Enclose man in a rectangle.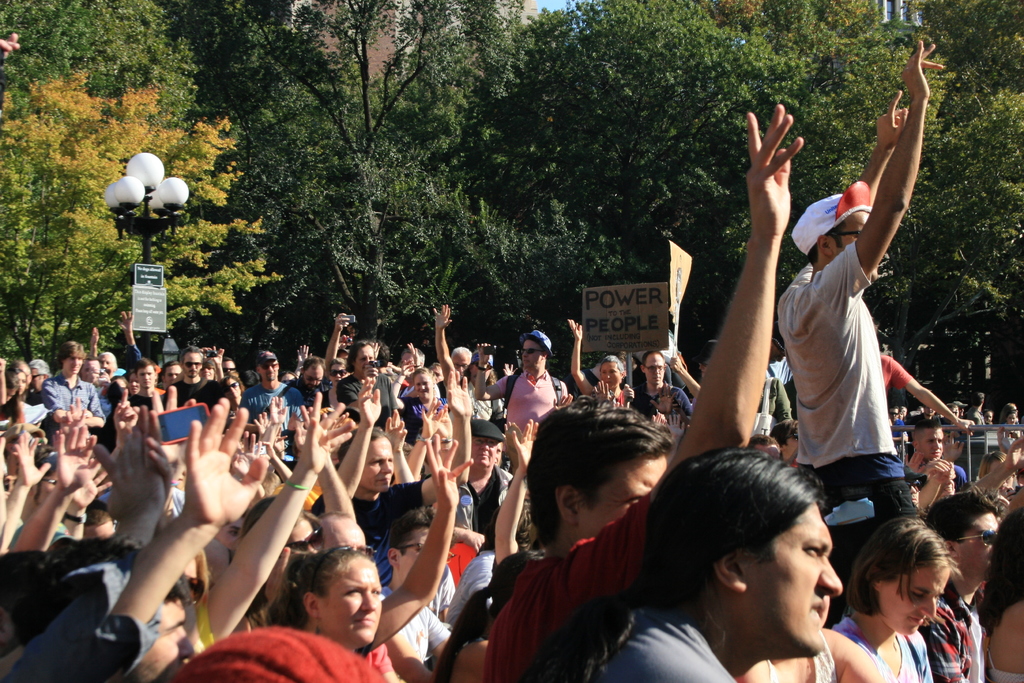
Rect(334, 333, 411, 420).
